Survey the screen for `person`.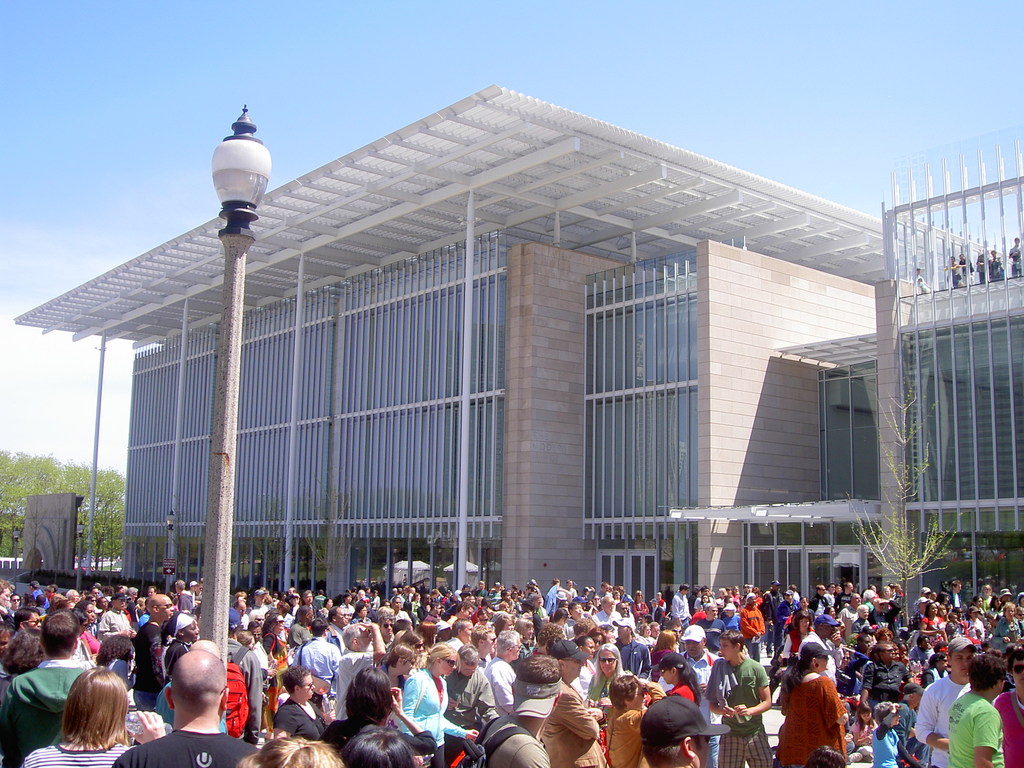
Survey found: Rect(954, 253, 973, 289).
